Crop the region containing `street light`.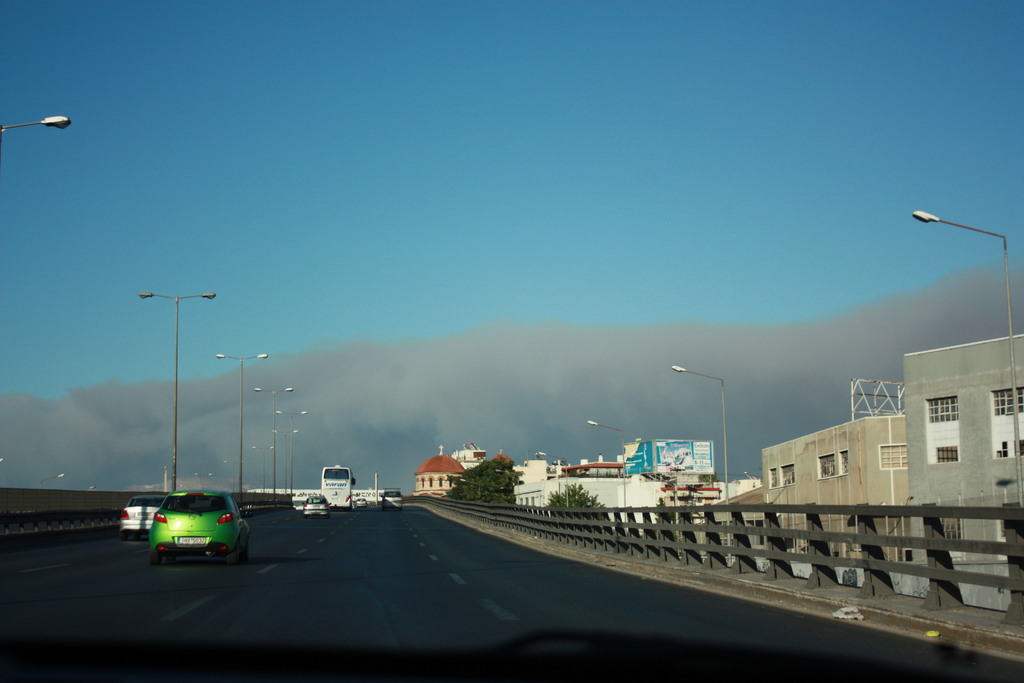
Crop region: [915, 206, 1012, 522].
